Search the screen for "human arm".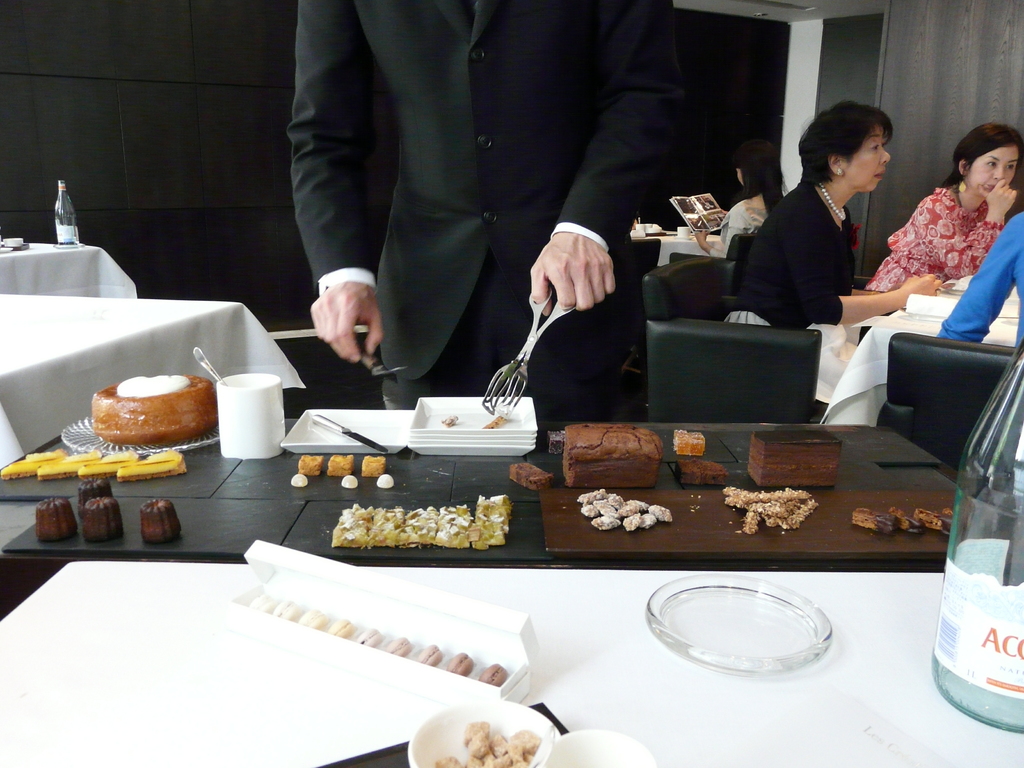
Found at (x1=520, y1=0, x2=700, y2=317).
